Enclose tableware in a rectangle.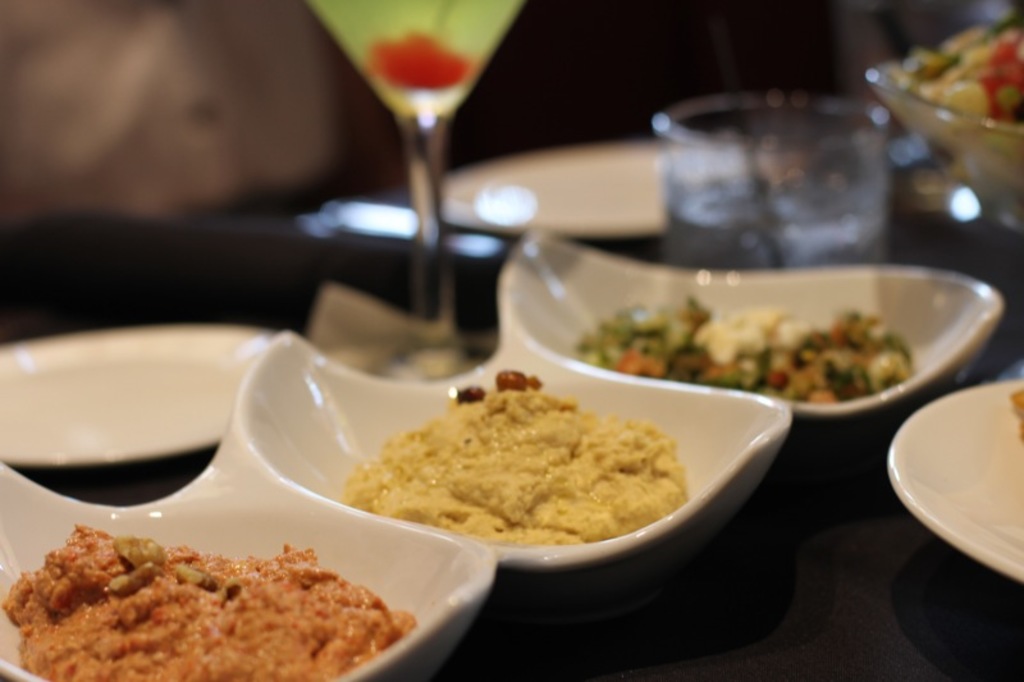
(0, 453, 503, 681).
